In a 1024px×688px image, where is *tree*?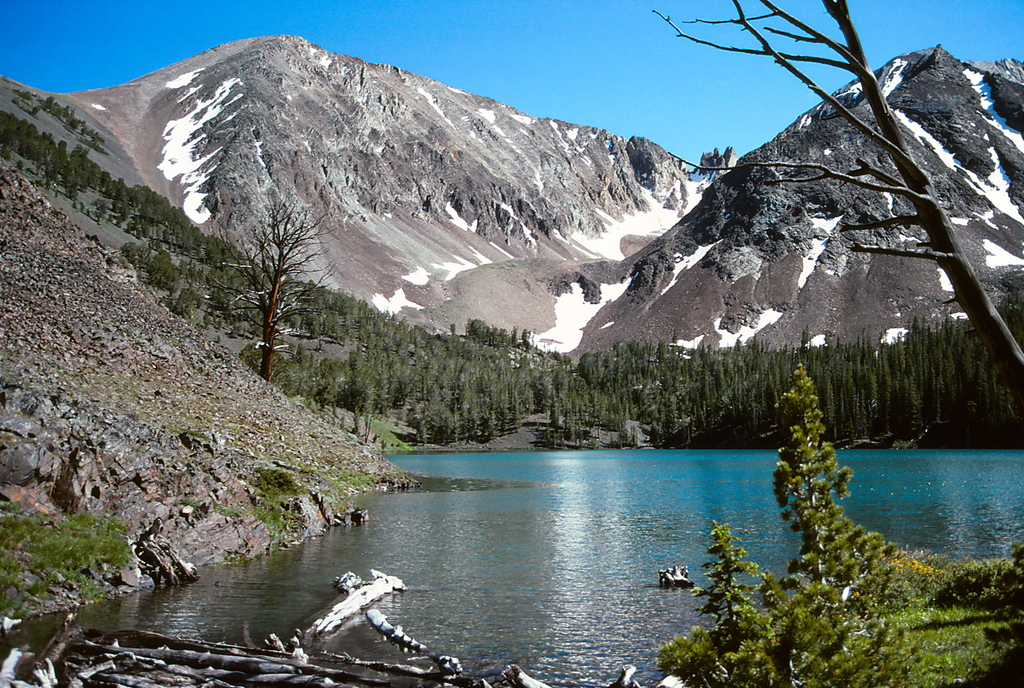
detection(202, 180, 328, 383).
